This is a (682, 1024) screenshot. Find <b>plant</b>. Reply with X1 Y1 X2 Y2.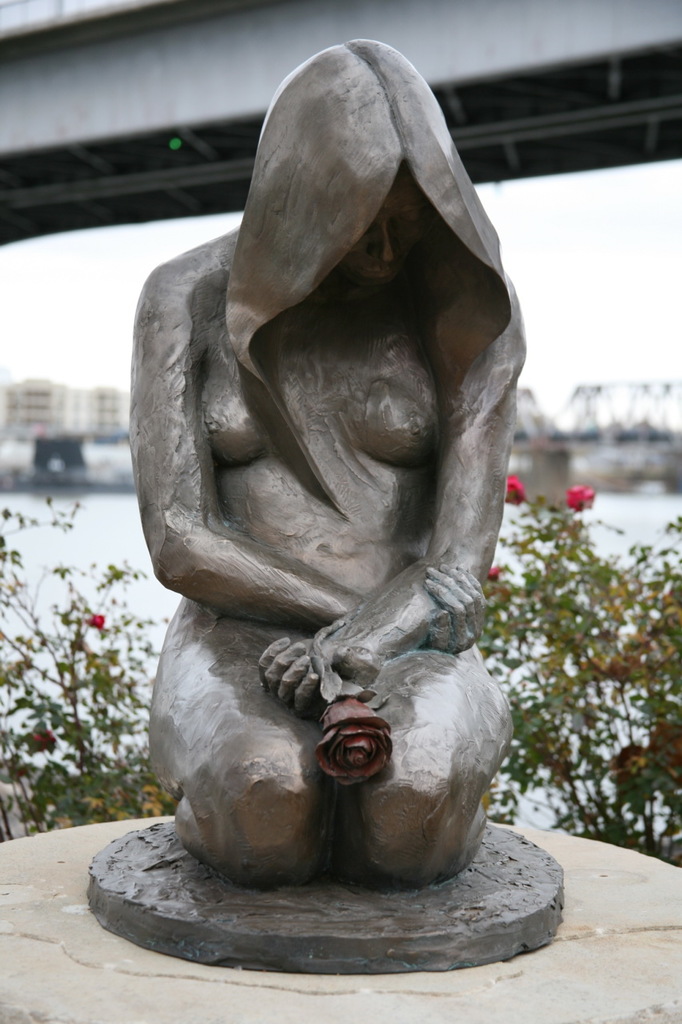
0 498 177 844.
